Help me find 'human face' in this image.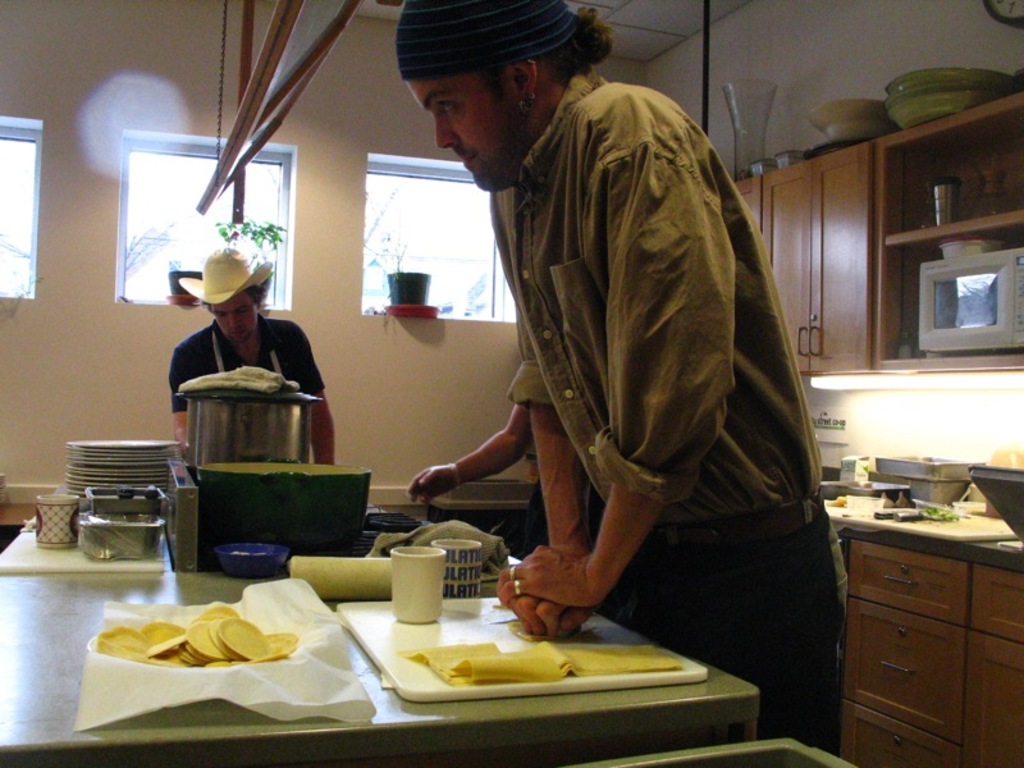
Found it: box(403, 72, 520, 192).
